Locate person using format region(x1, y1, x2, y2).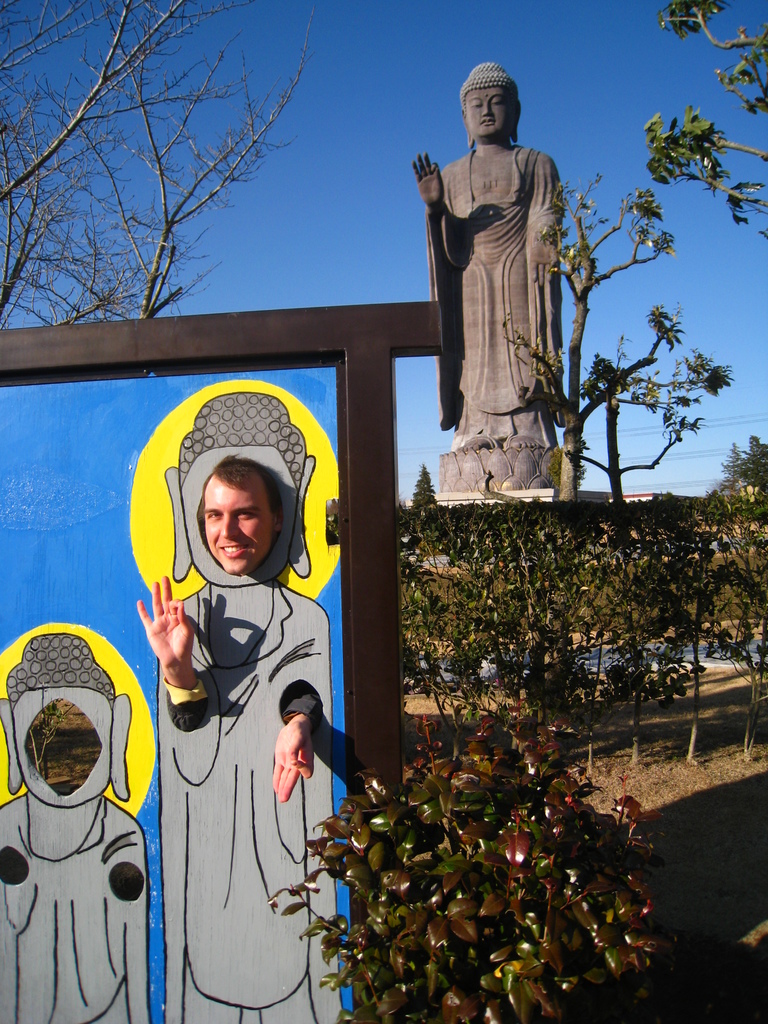
region(413, 57, 558, 456).
